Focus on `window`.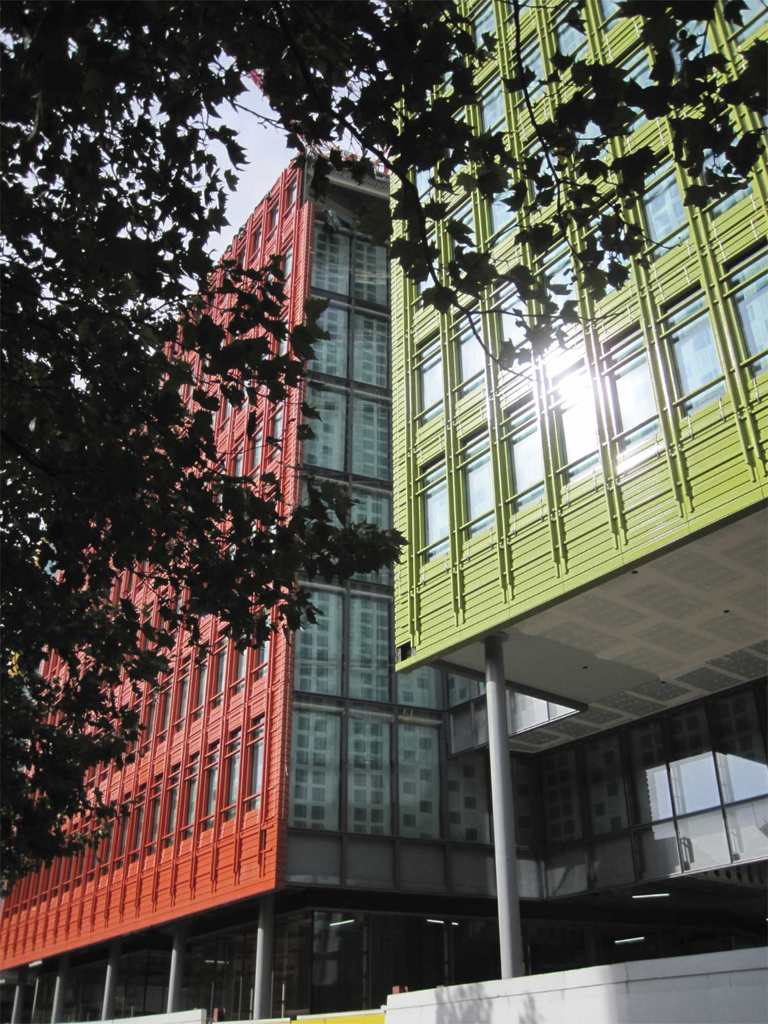
Focused at 464,0,499,63.
